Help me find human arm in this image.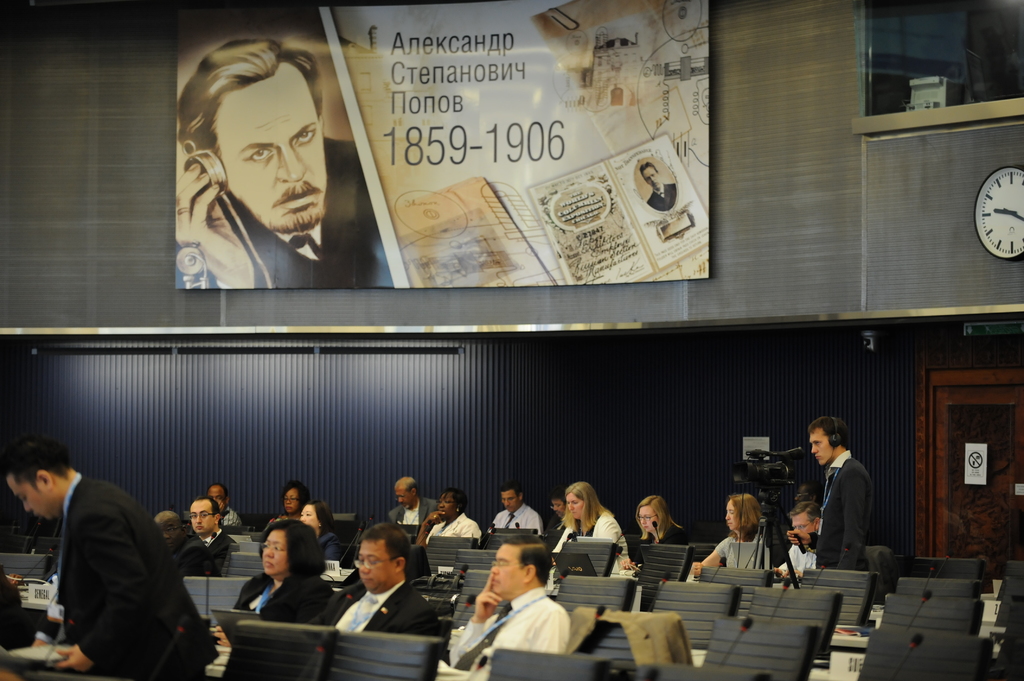
Found it: x1=414 y1=511 x2=444 y2=547.
